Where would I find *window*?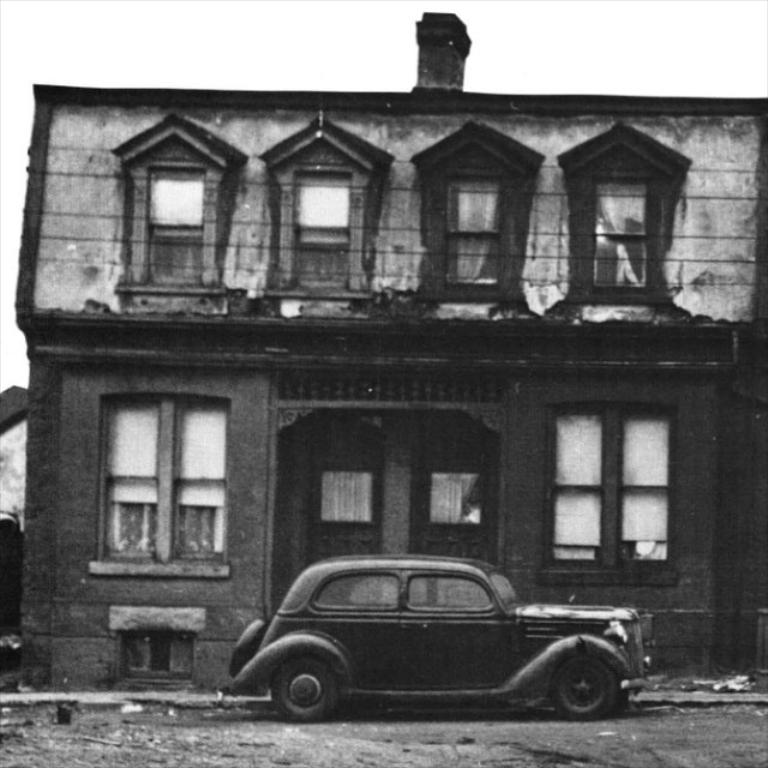
At bbox=[545, 402, 684, 586].
